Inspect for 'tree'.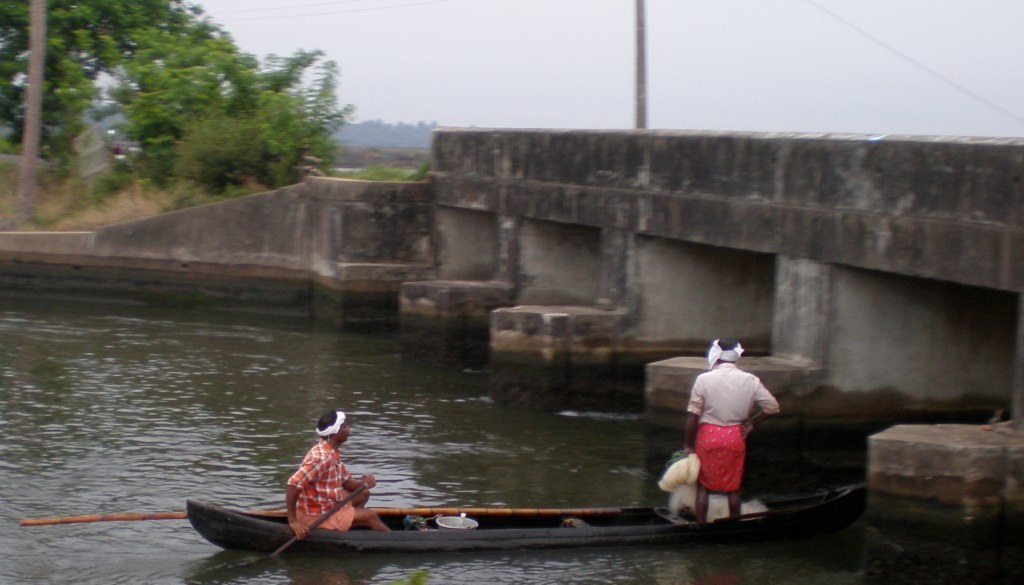
Inspection: {"x1": 104, "y1": 0, "x2": 359, "y2": 184}.
